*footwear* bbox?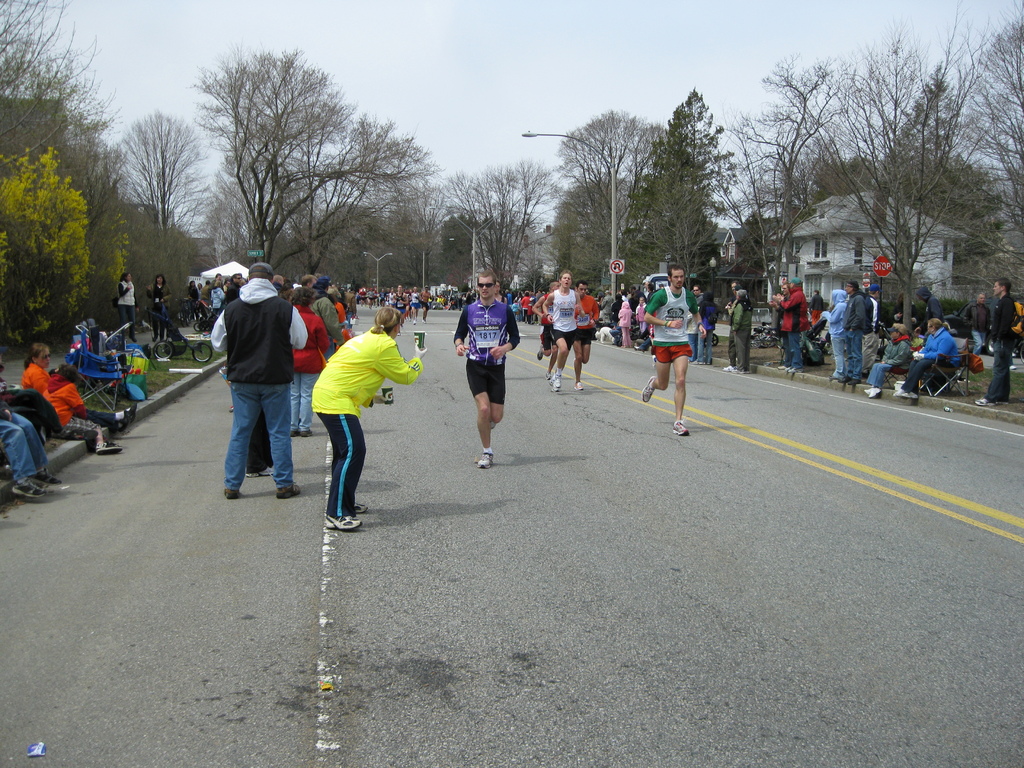
x1=543 y1=380 x2=557 y2=388
